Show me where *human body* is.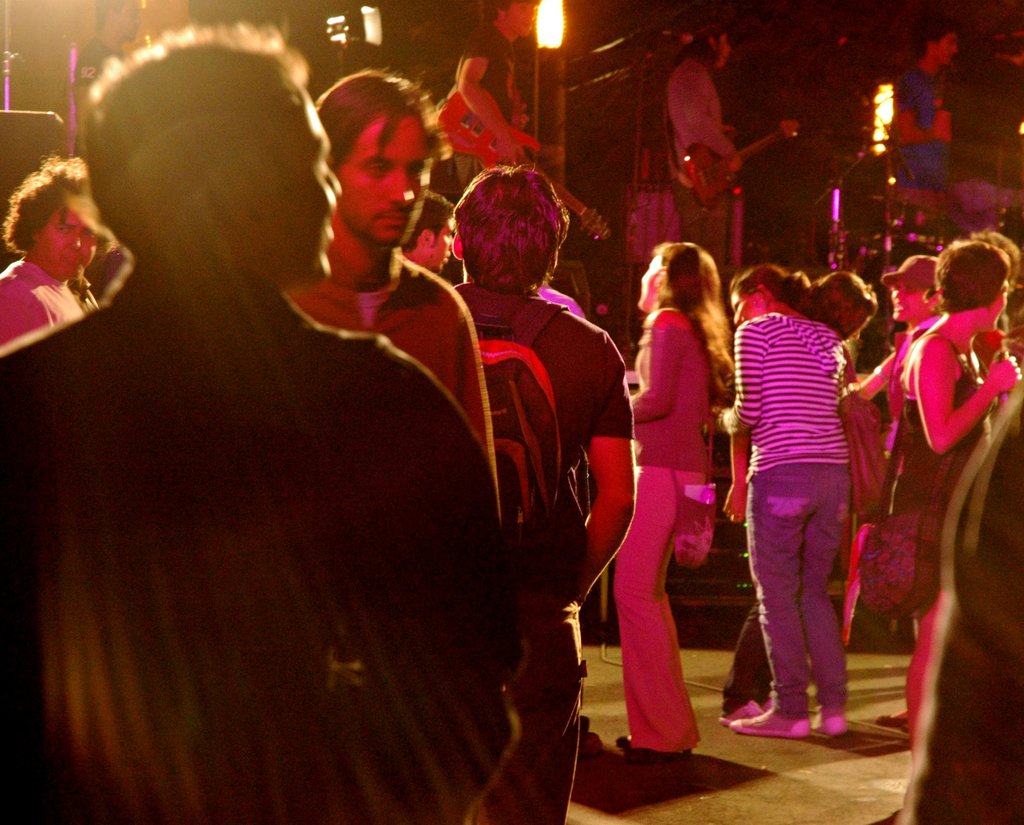
*human body* is at 75 38 125 157.
